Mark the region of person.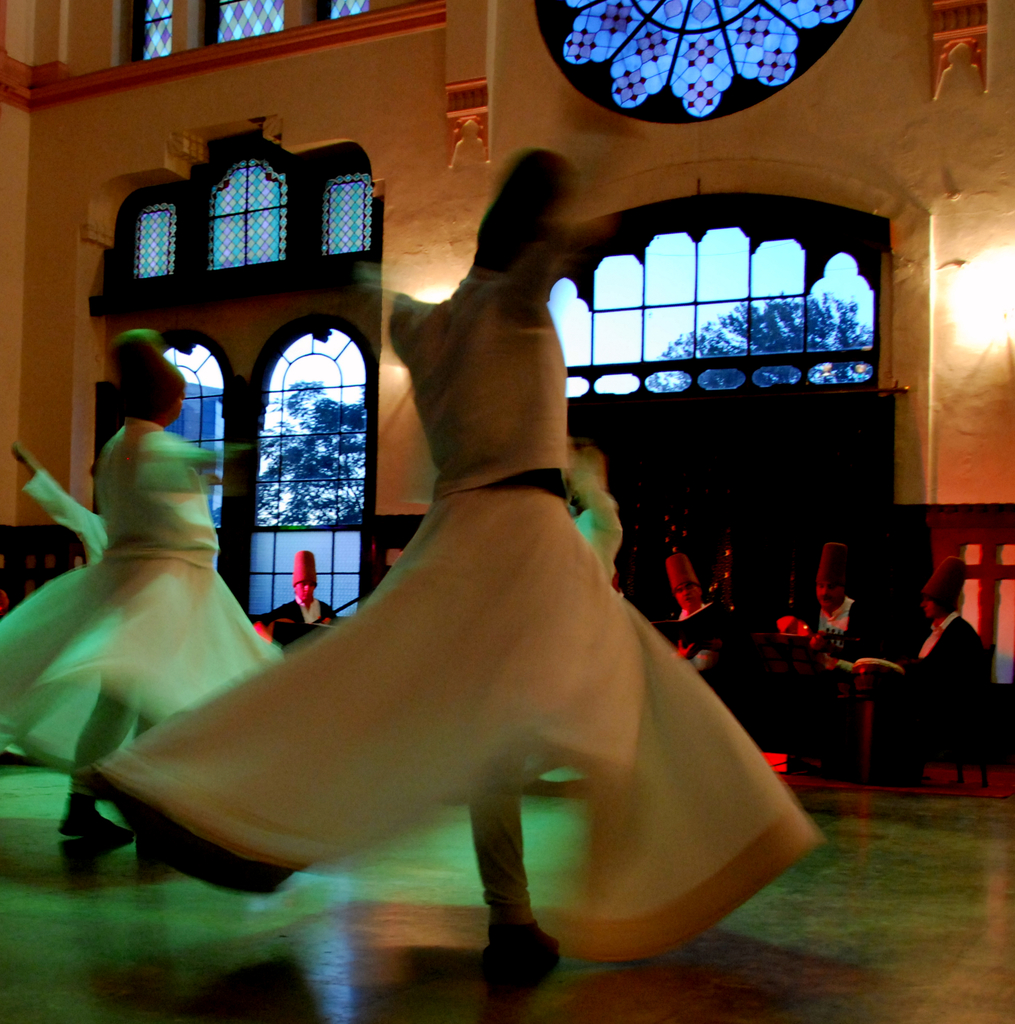
Region: l=649, t=550, r=724, b=660.
